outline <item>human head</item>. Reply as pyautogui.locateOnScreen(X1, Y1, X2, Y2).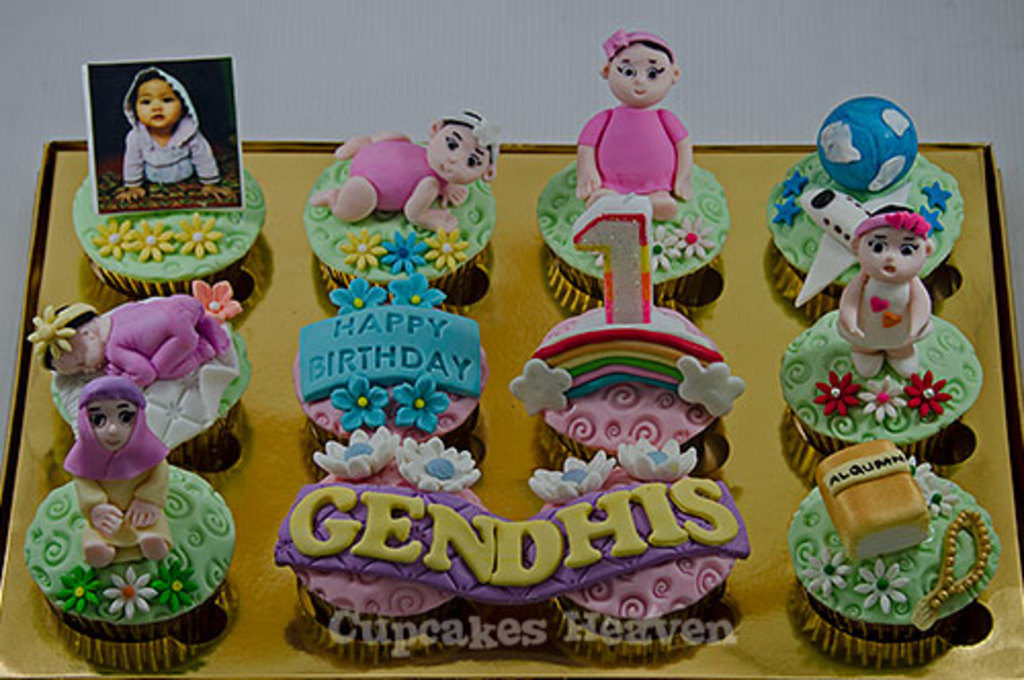
pyautogui.locateOnScreen(25, 301, 102, 377).
